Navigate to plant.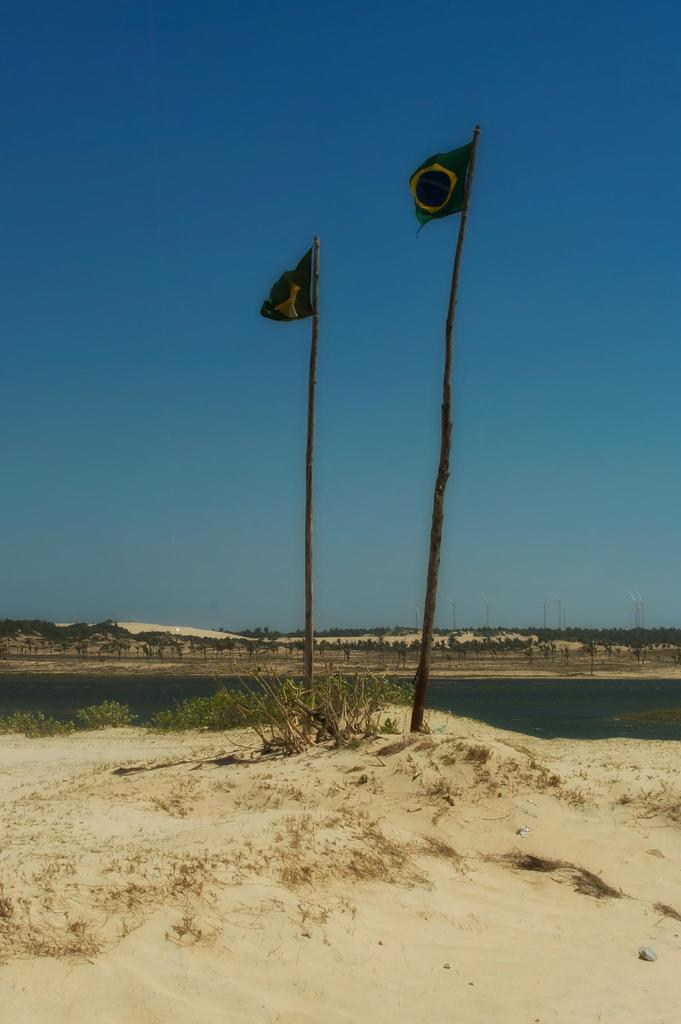
Navigation target: bbox=[138, 678, 268, 734].
